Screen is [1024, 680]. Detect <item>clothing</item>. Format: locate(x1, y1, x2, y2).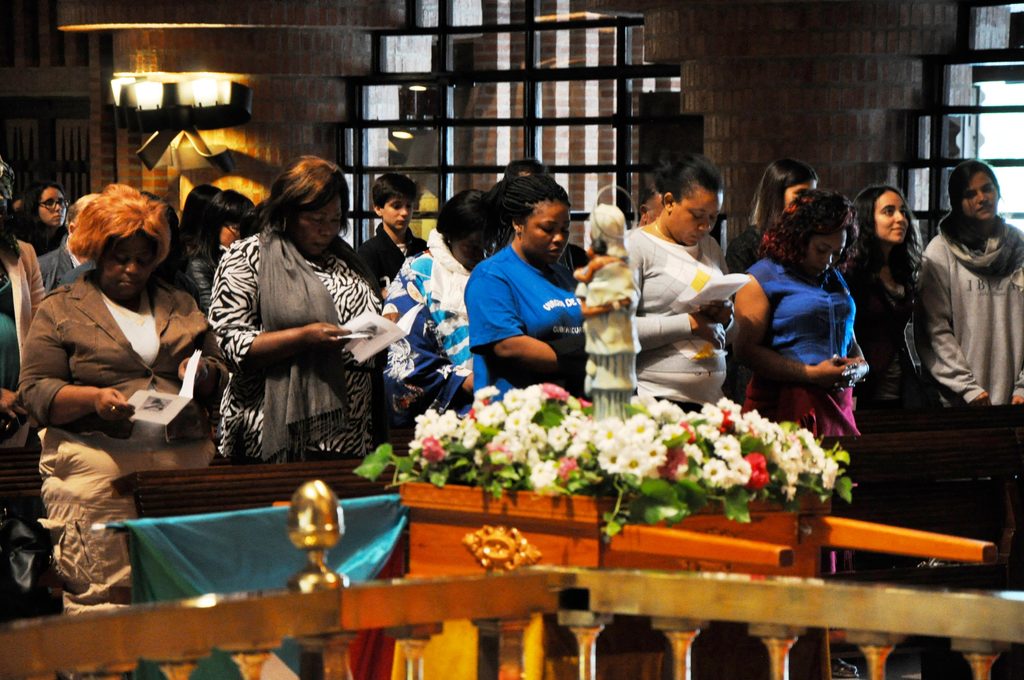
locate(33, 241, 72, 298).
